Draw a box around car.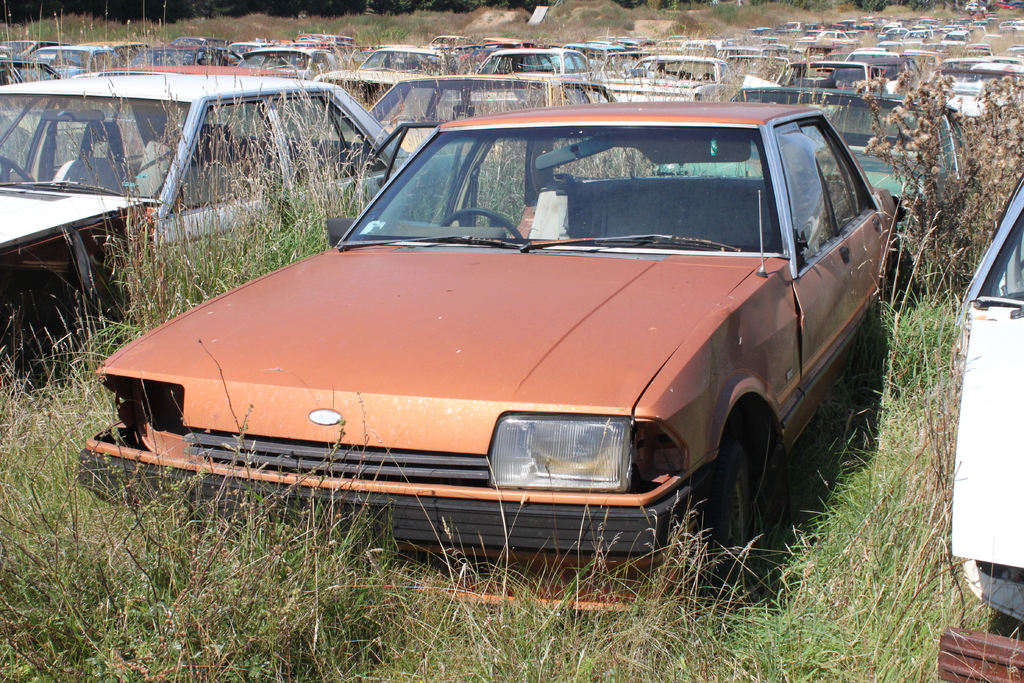
l=345, t=66, r=607, b=170.
